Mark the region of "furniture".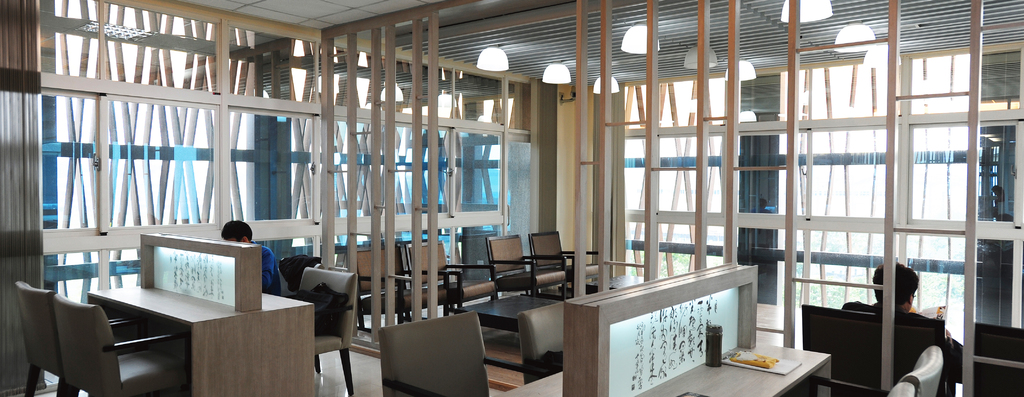
Region: x1=404, y1=242, x2=497, y2=317.
